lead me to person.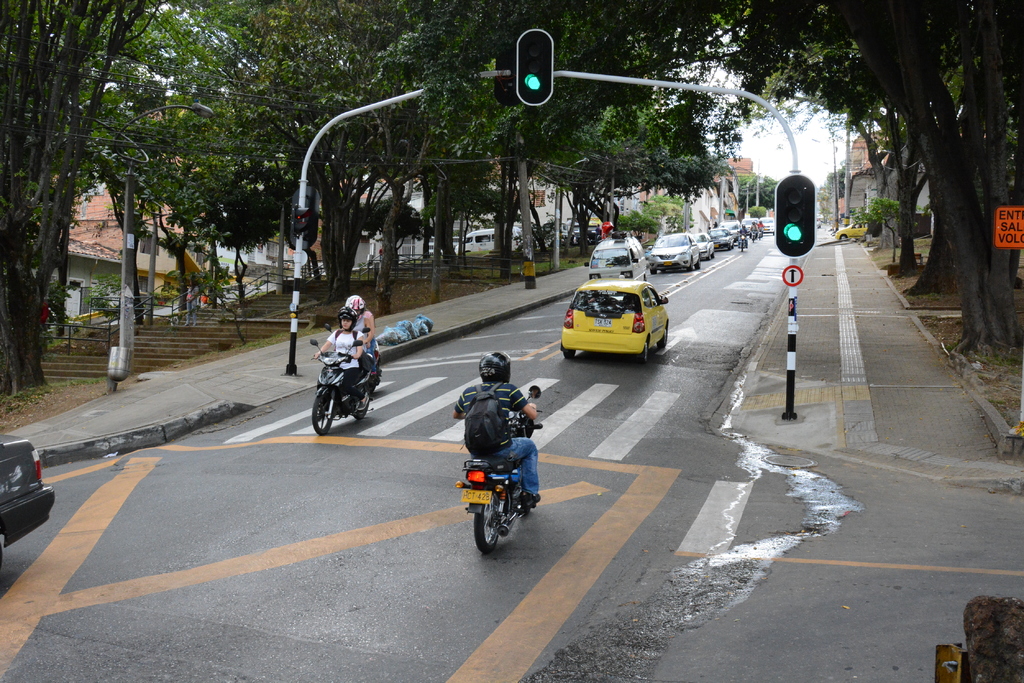
Lead to box(737, 224, 748, 248).
